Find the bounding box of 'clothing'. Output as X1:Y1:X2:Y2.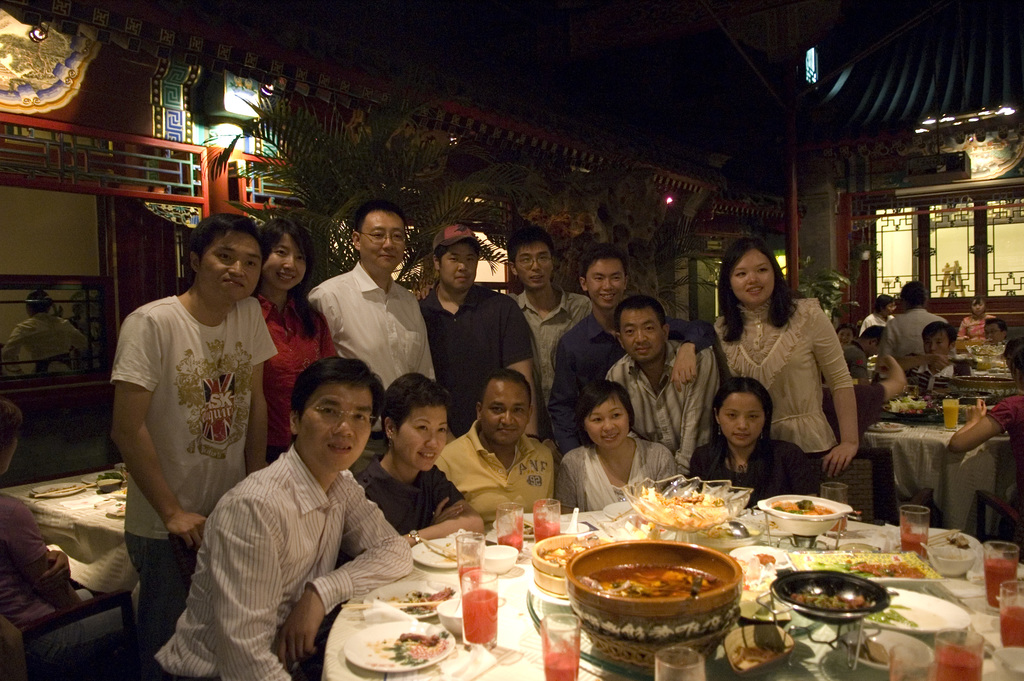
544:315:711:454.
